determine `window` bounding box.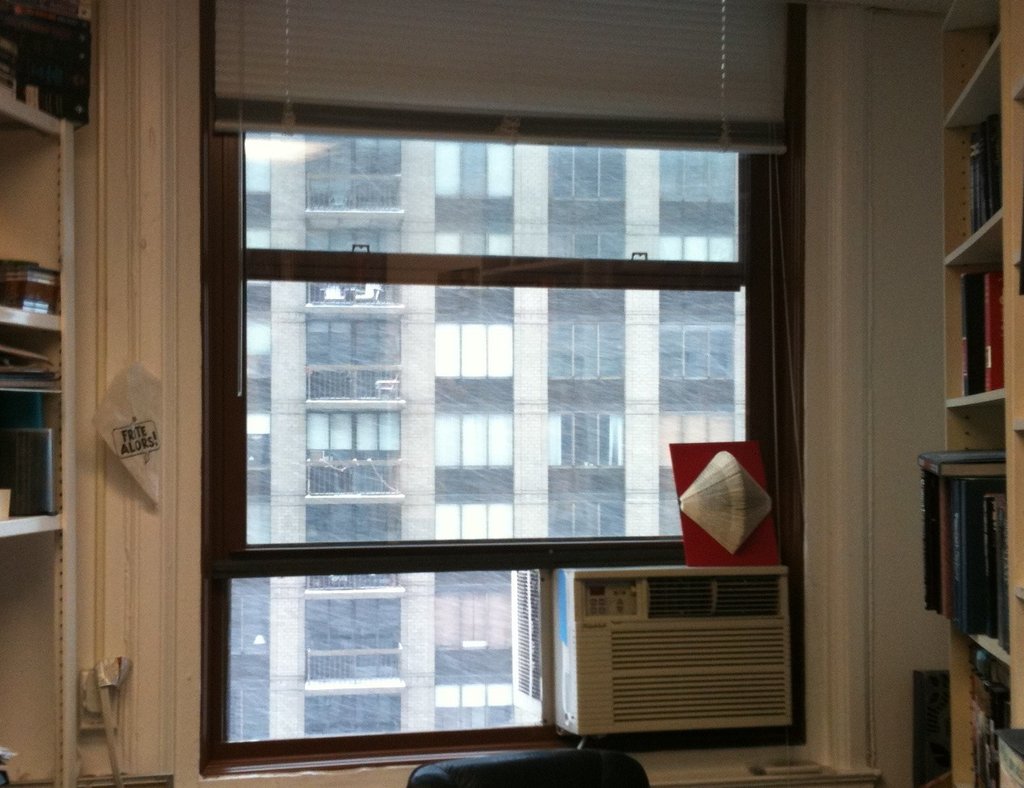
Determined: region(236, 278, 746, 546).
